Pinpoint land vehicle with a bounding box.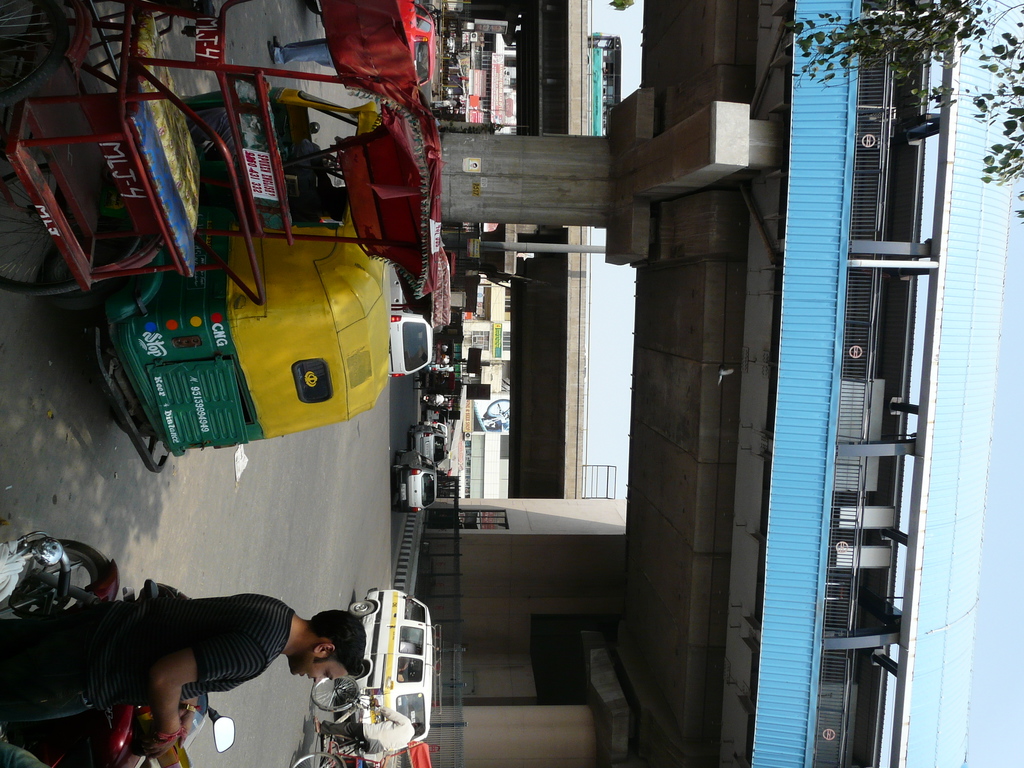
BBox(295, 679, 434, 767).
